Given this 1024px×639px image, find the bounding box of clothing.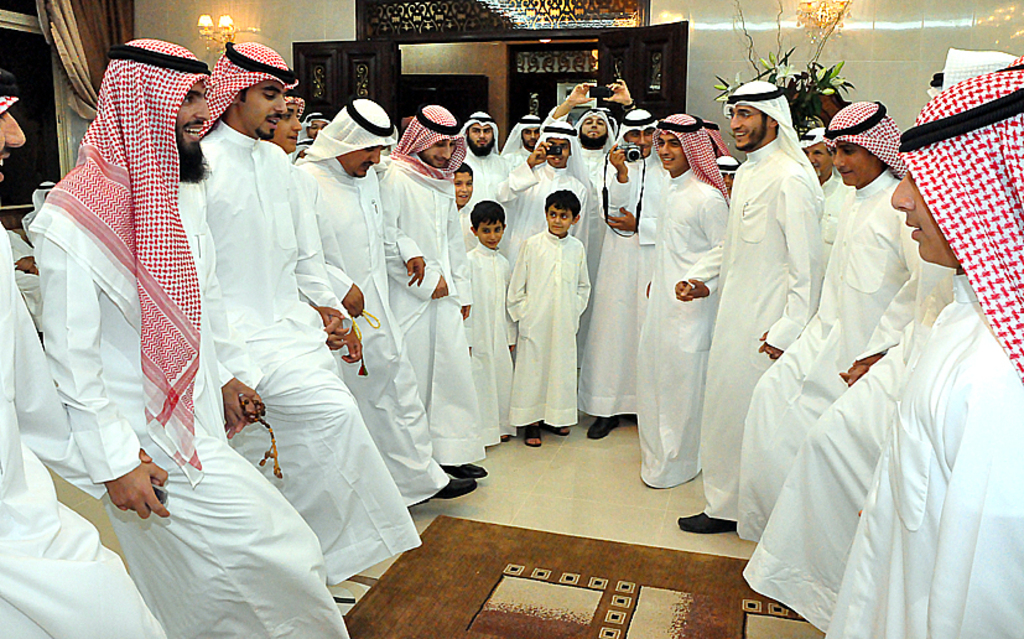
box=[727, 108, 915, 572].
